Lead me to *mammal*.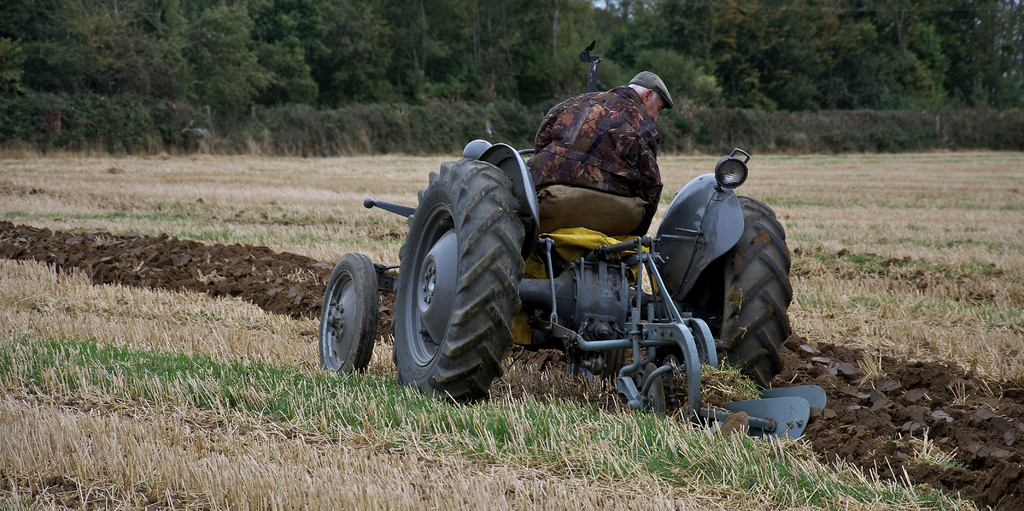
Lead to 528 75 690 225.
